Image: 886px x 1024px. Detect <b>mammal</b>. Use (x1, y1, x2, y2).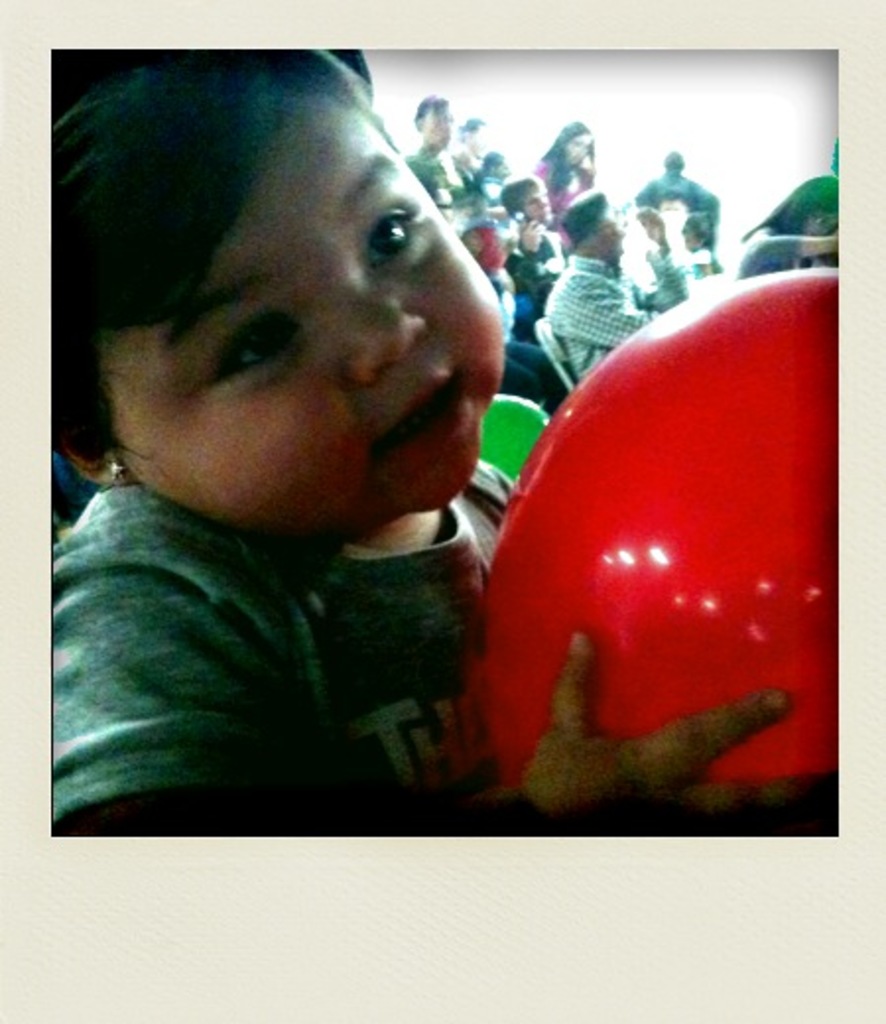
(26, 77, 644, 815).
